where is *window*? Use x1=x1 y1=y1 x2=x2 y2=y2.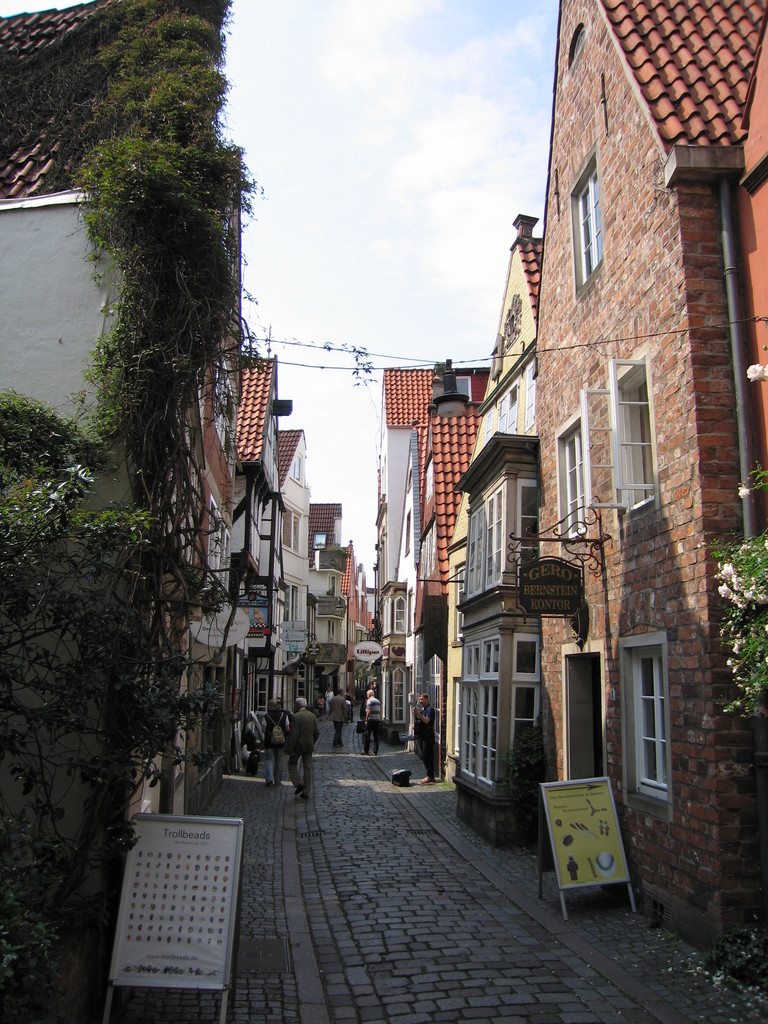
x1=553 y1=419 x2=596 y2=540.
